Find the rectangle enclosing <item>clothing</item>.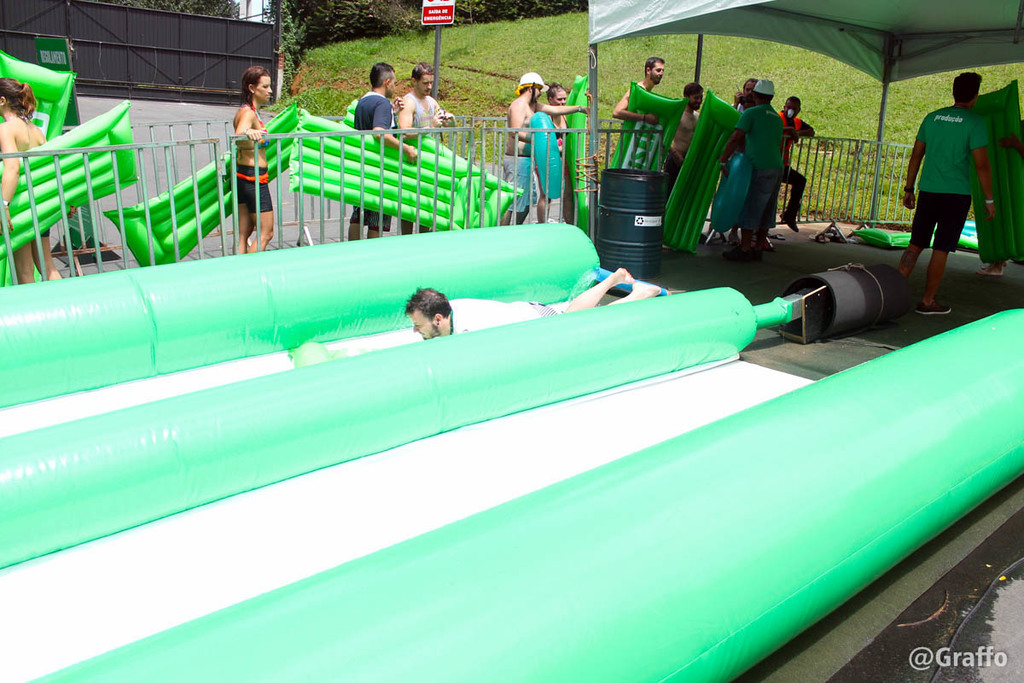
736 102 788 226.
